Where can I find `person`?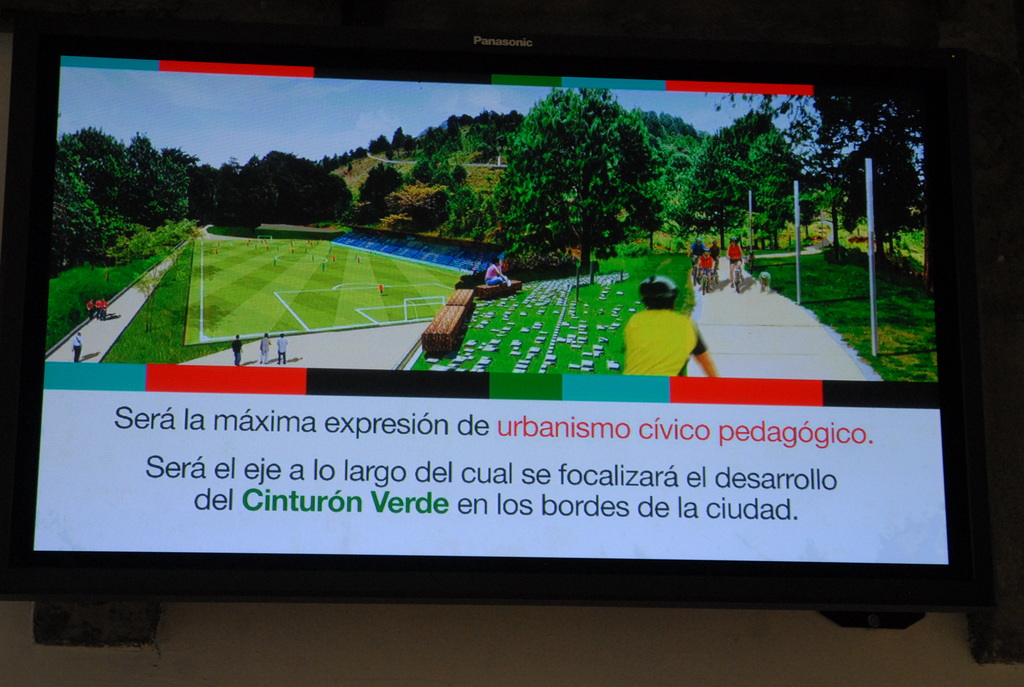
You can find it at locate(483, 258, 506, 289).
